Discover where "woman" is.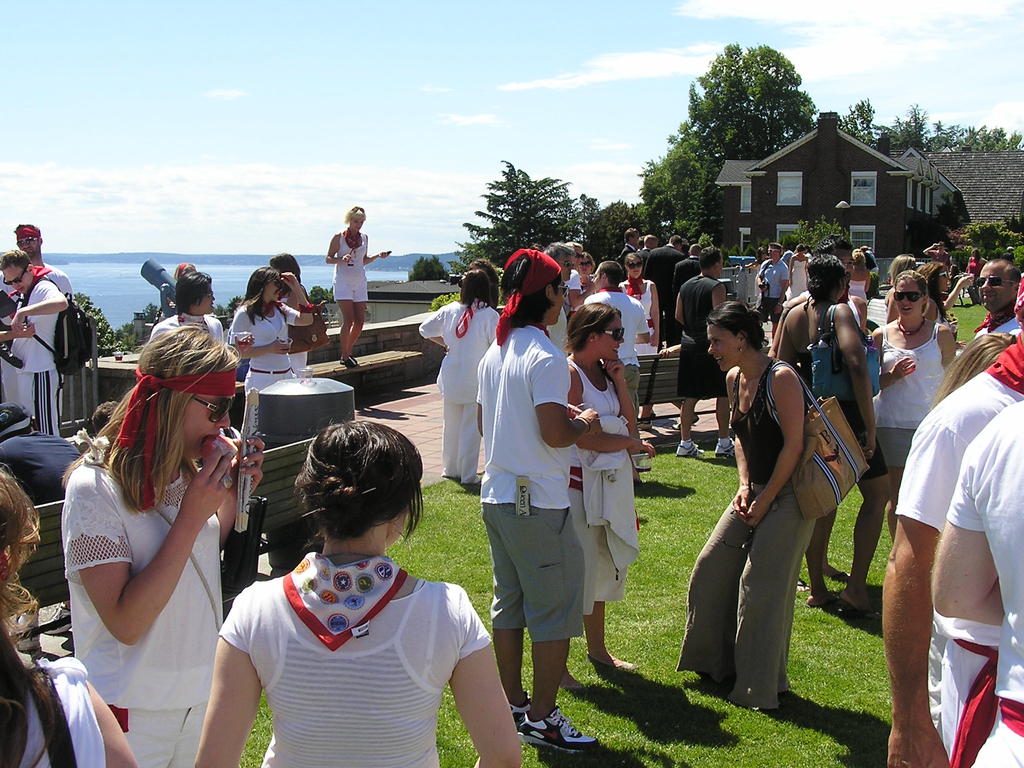
Discovered at 927 328 1023 737.
